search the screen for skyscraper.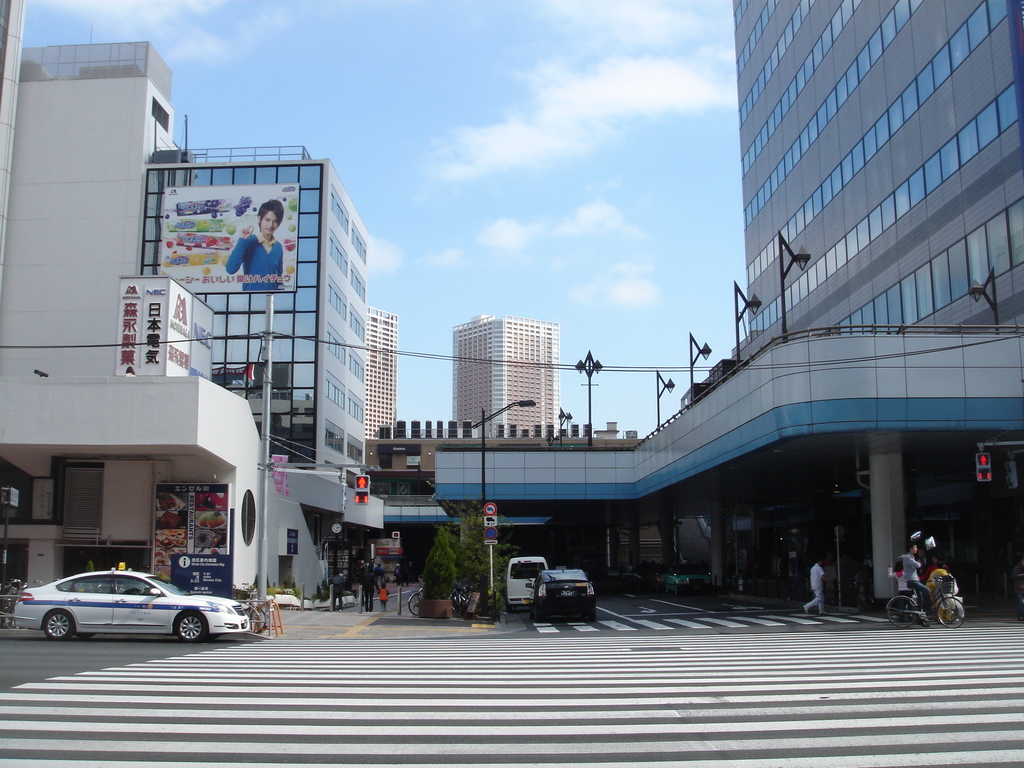
Found at {"left": 447, "top": 311, "right": 564, "bottom": 438}.
